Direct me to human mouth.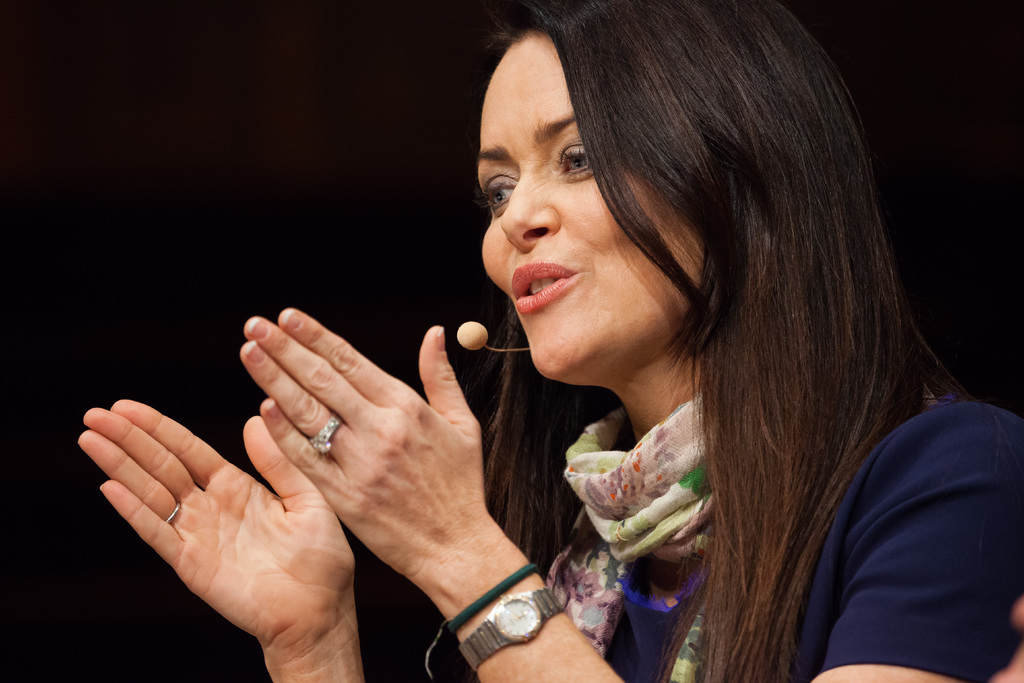
Direction: 512/265/577/315.
